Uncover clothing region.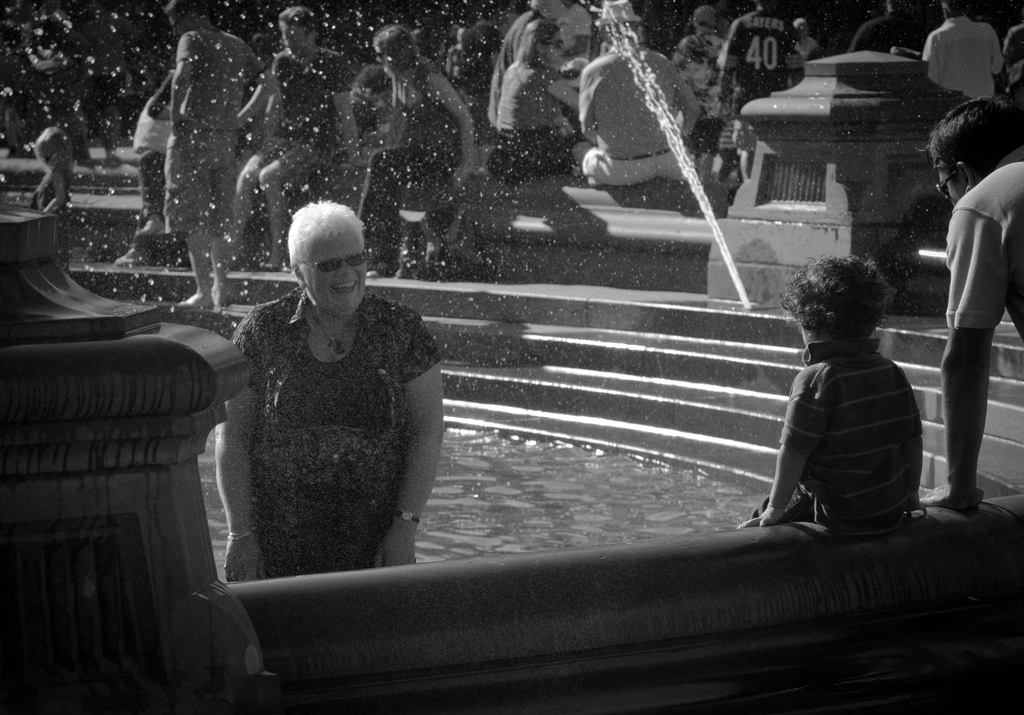
Uncovered: <box>675,28,722,152</box>.
